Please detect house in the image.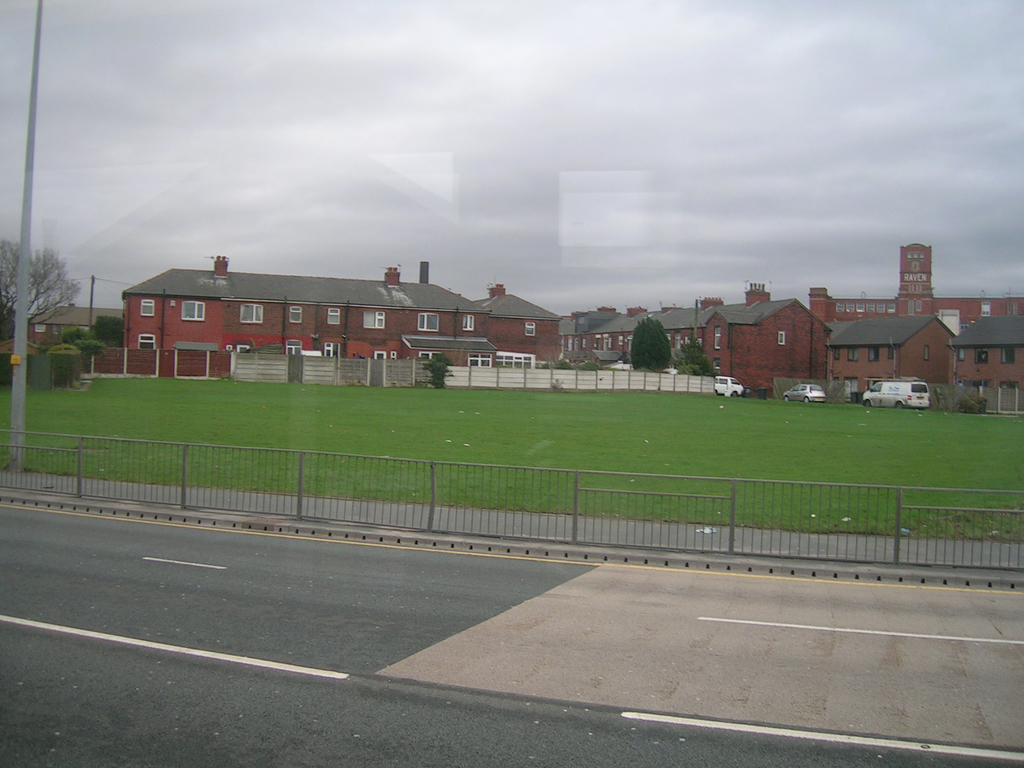
<region>806, 244, 1023, 322</region>.
